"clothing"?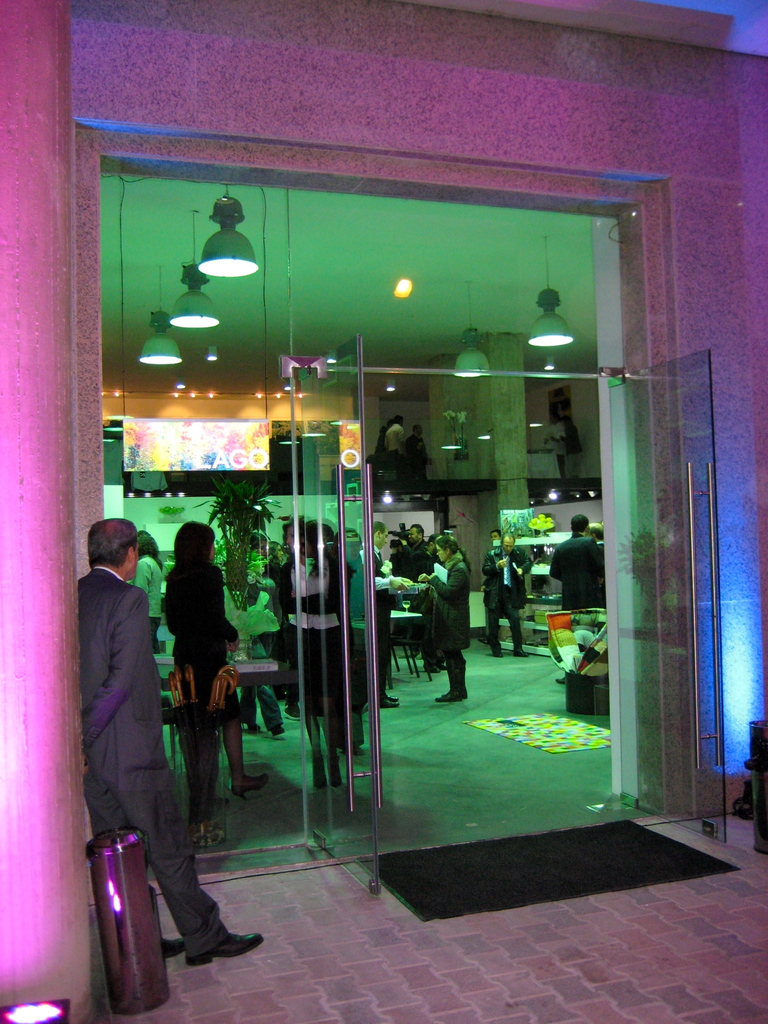
Rect(483, 545, 527, 601)
